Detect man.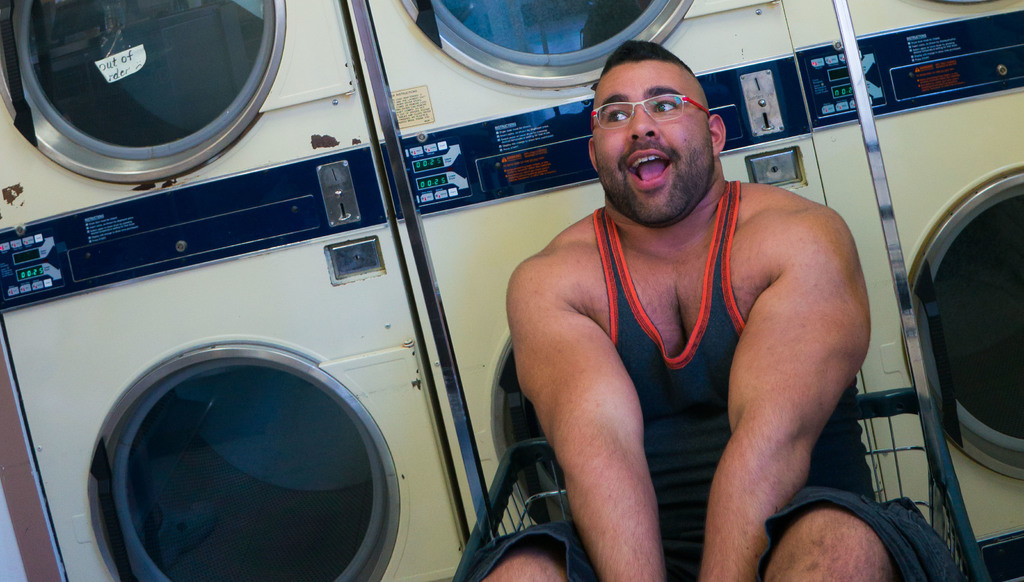
Detected at (484,30,911,573).
